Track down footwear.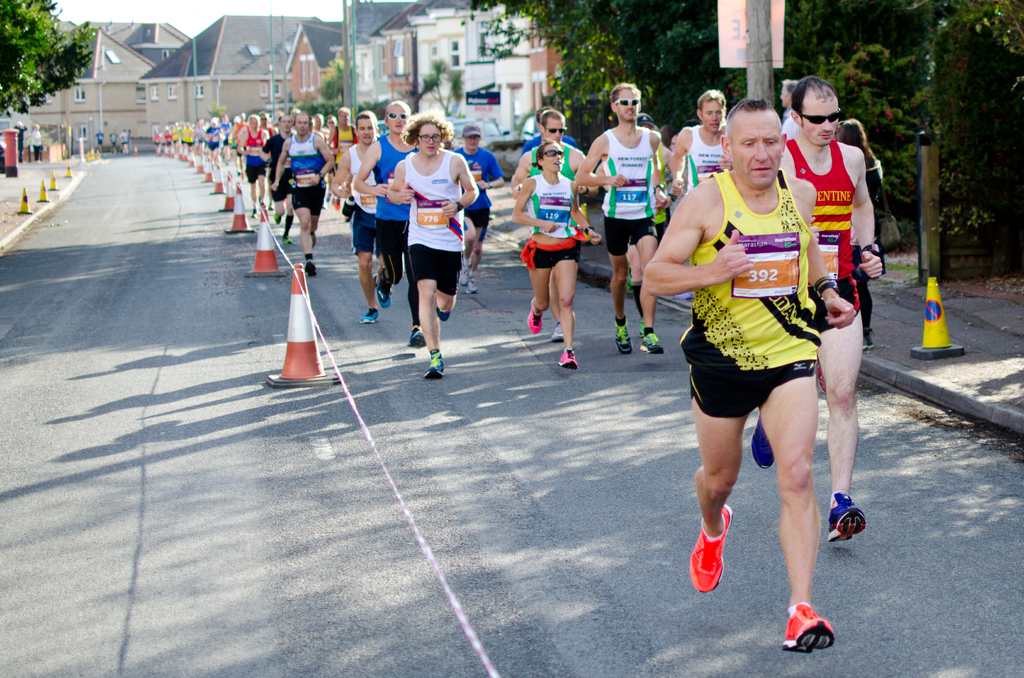
Tracked to (left=303, top=256, right=316, bottom=276).
